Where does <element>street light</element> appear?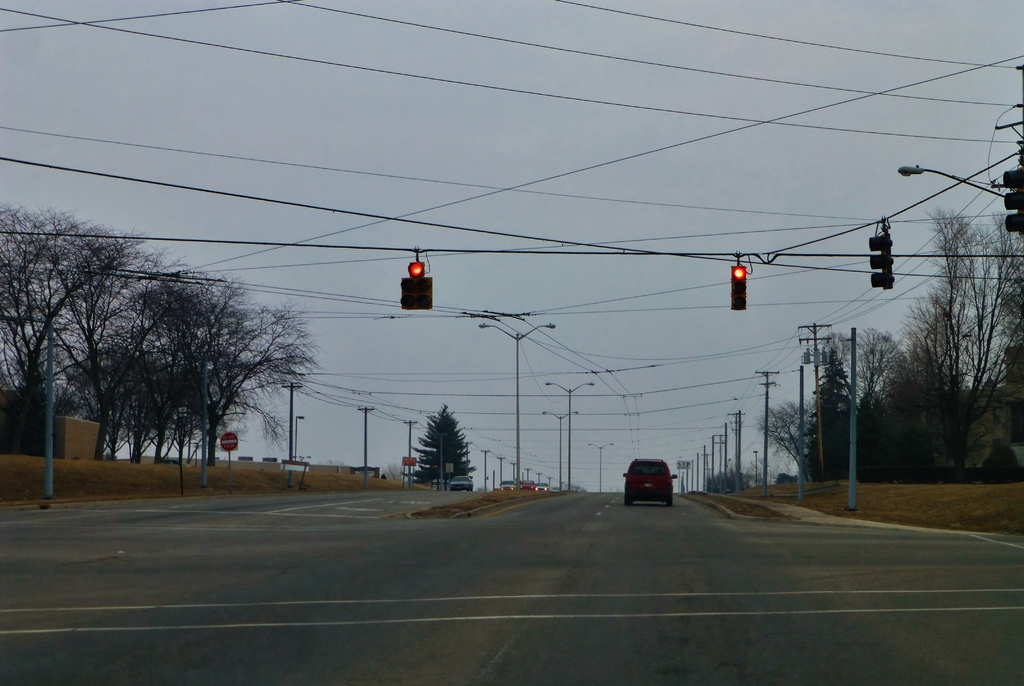
Appears at crop(585, 440, 612, 495).
